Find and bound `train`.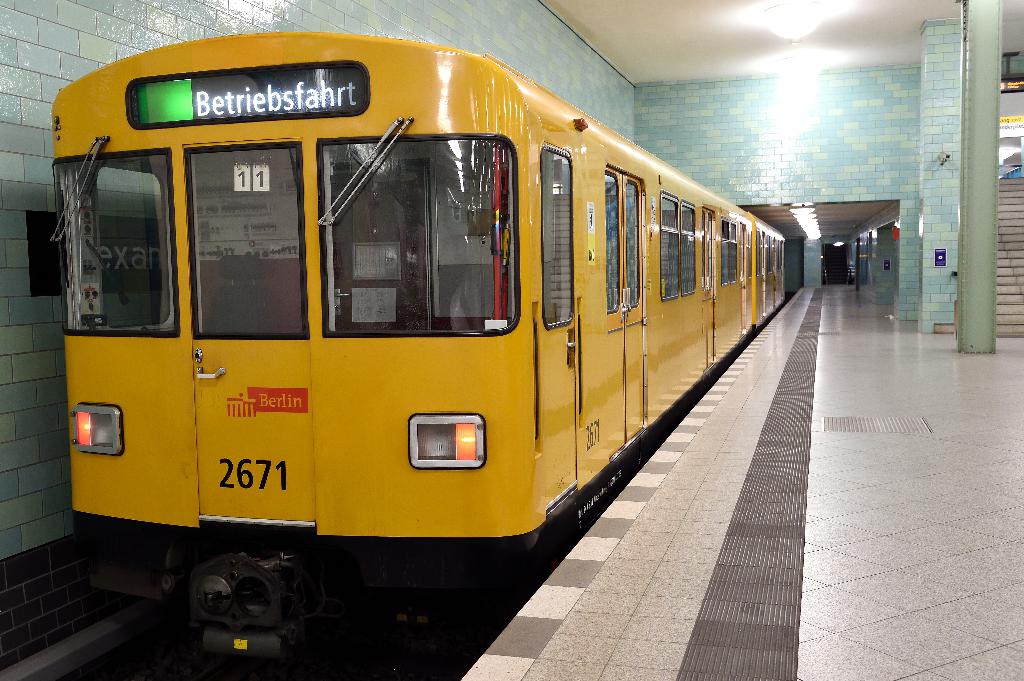
Bound: [49,33,783,659].
